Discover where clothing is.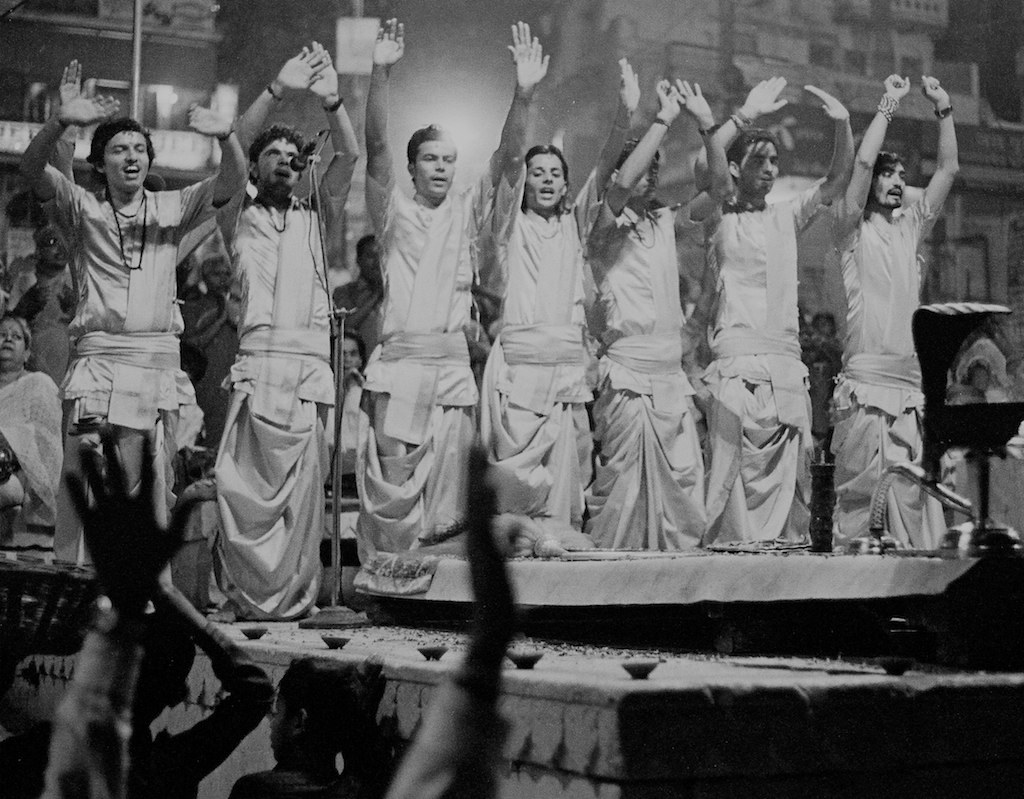
Discovered at x1=0, y1=374, x2=80, y2=549.
